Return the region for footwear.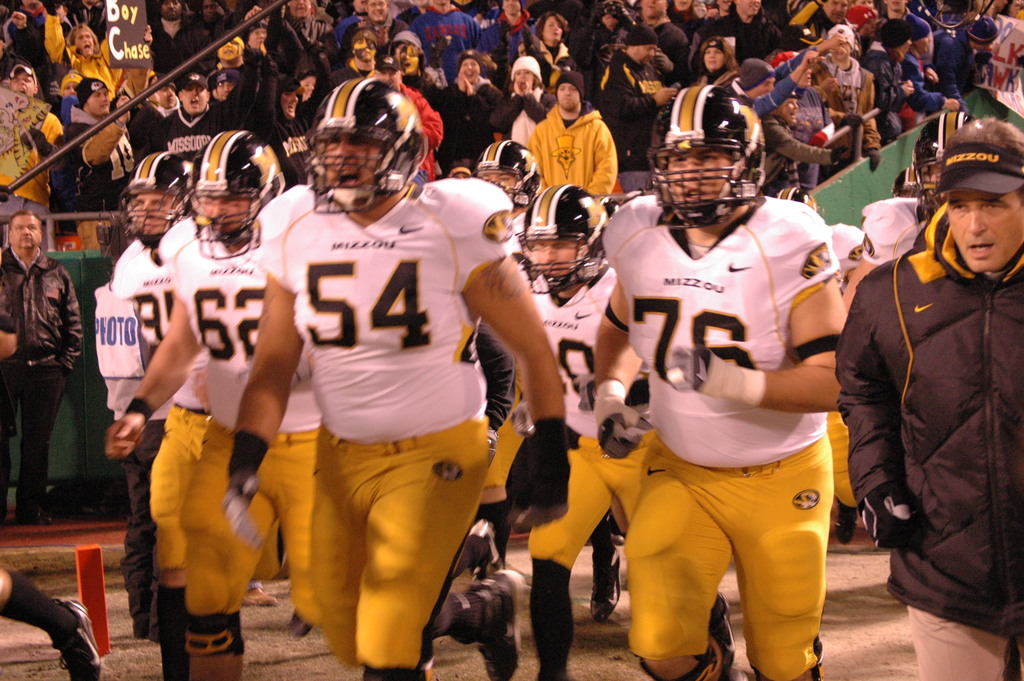
(x1=12, y1=500, x2=63, y2=533).
